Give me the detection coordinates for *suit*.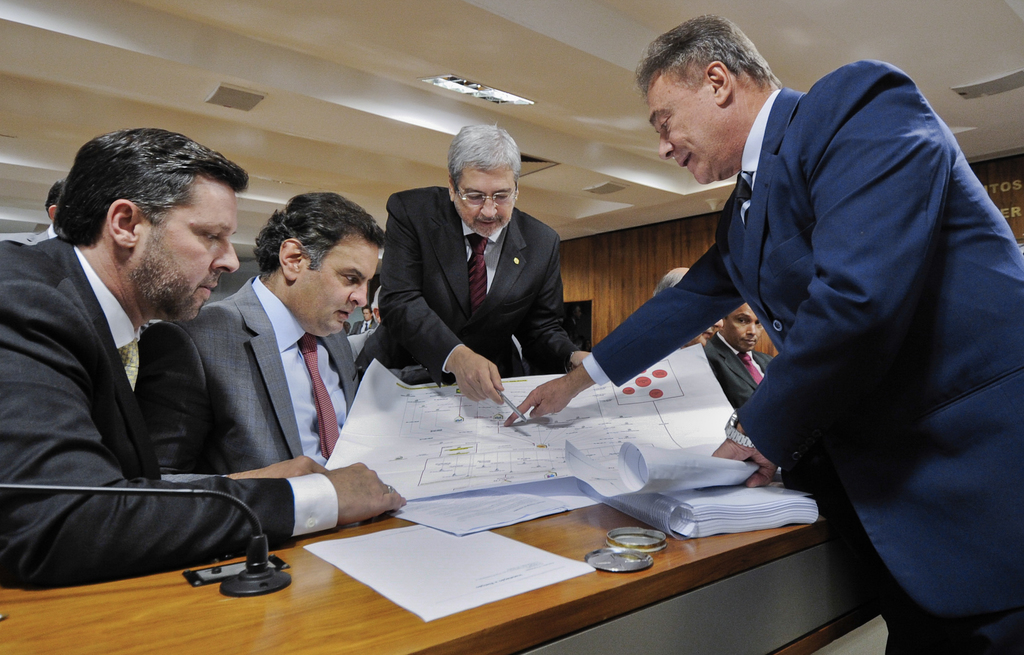
pyautogui.locateOnScreen(0, 222, 60, 244).
